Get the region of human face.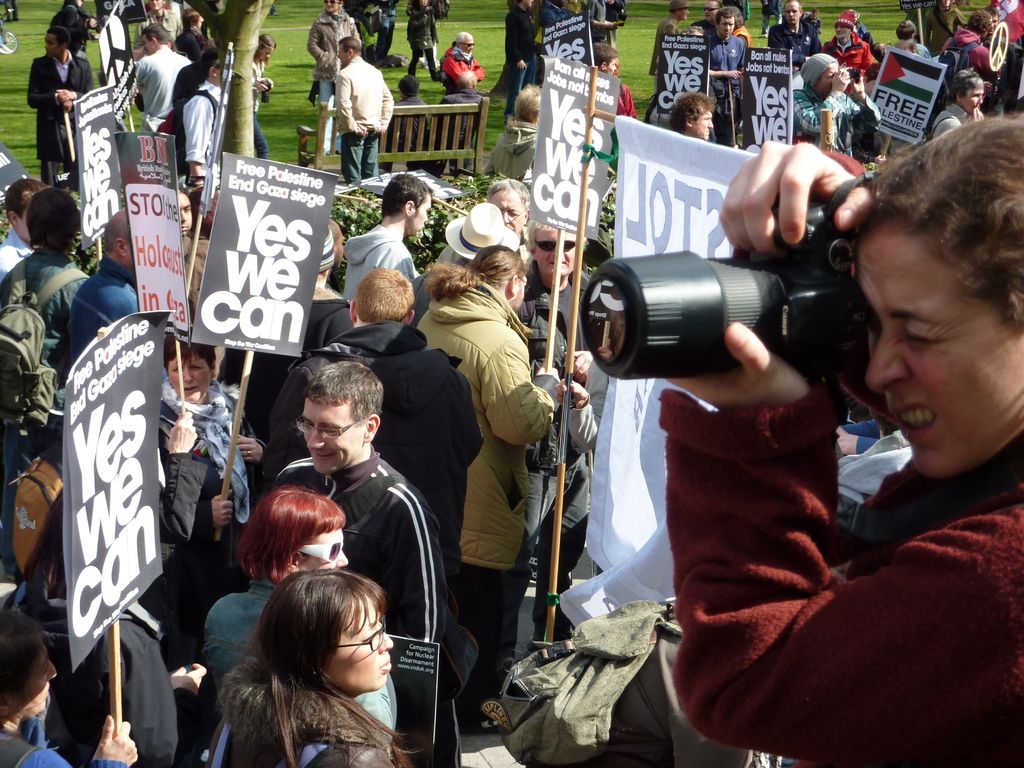
l=704, t=2, r=714, b=20.
